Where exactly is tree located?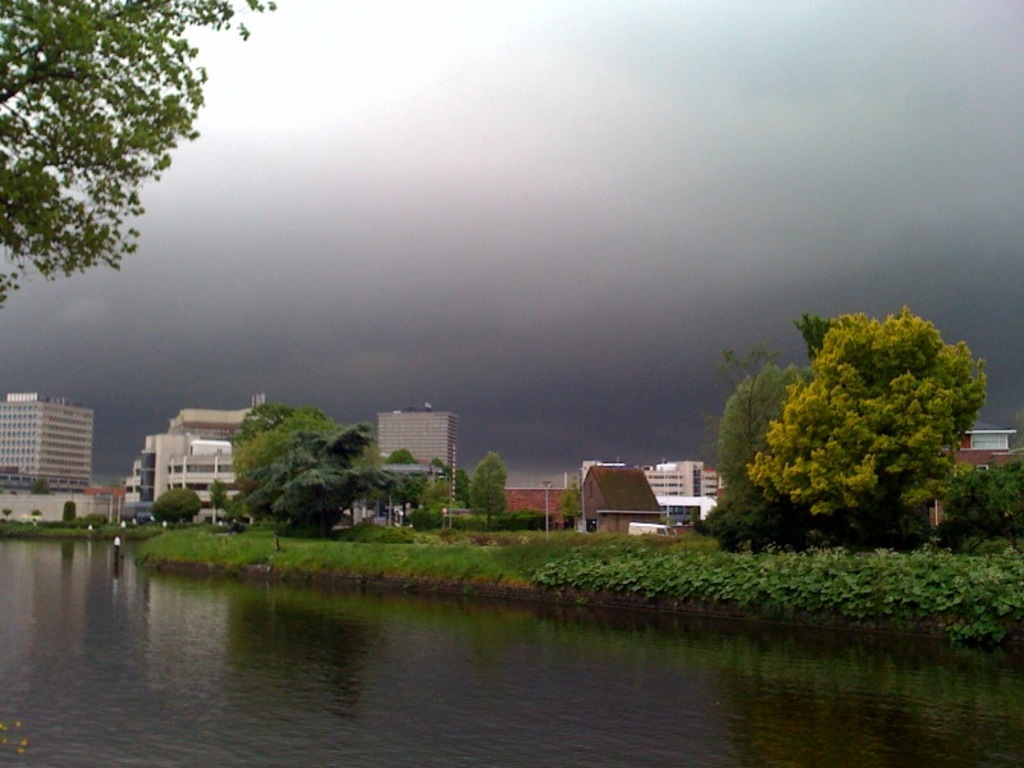
Its bounding box is crop(0, 0, 278, 308).
